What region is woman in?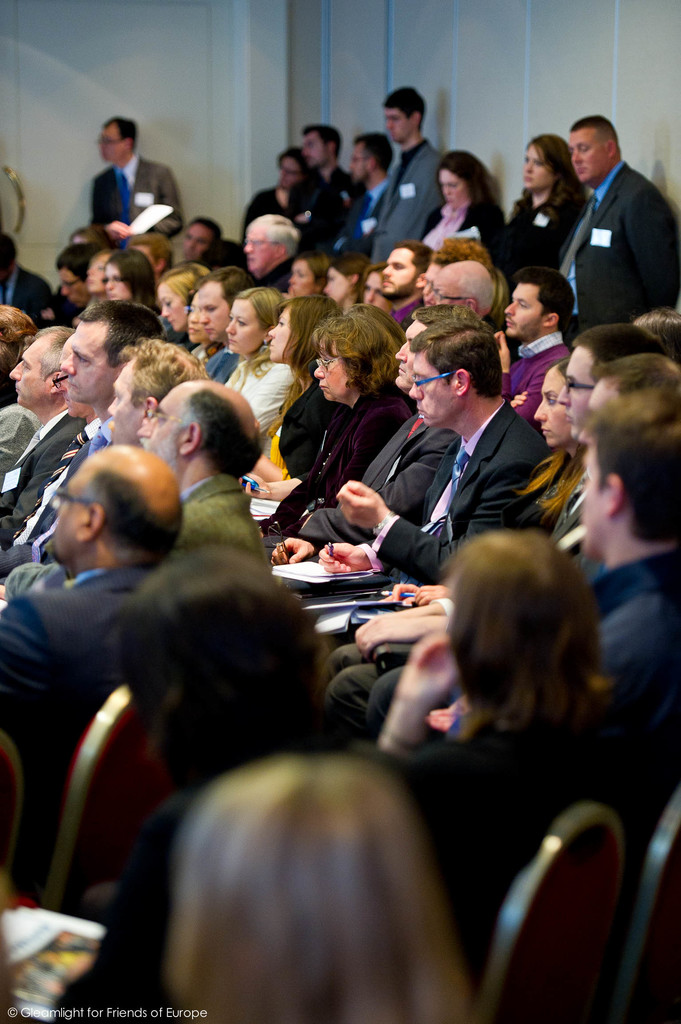
locate(380, 355, 588, 613).
